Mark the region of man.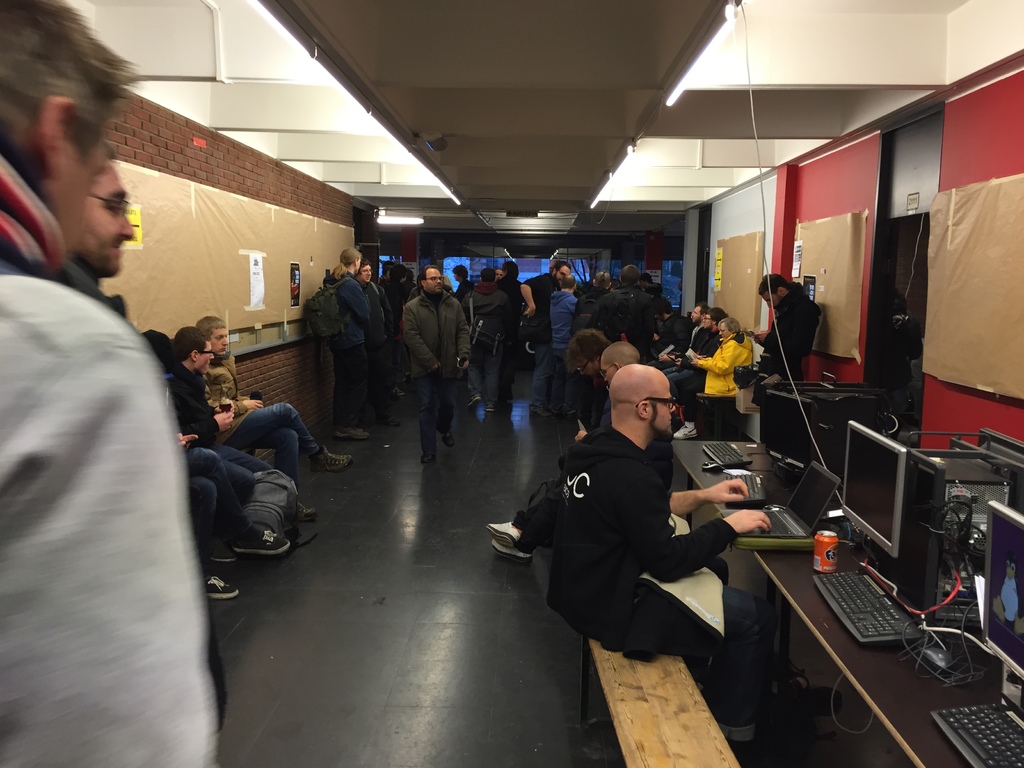
Region: x1=637 y1=297 x2=689 y2=384.
